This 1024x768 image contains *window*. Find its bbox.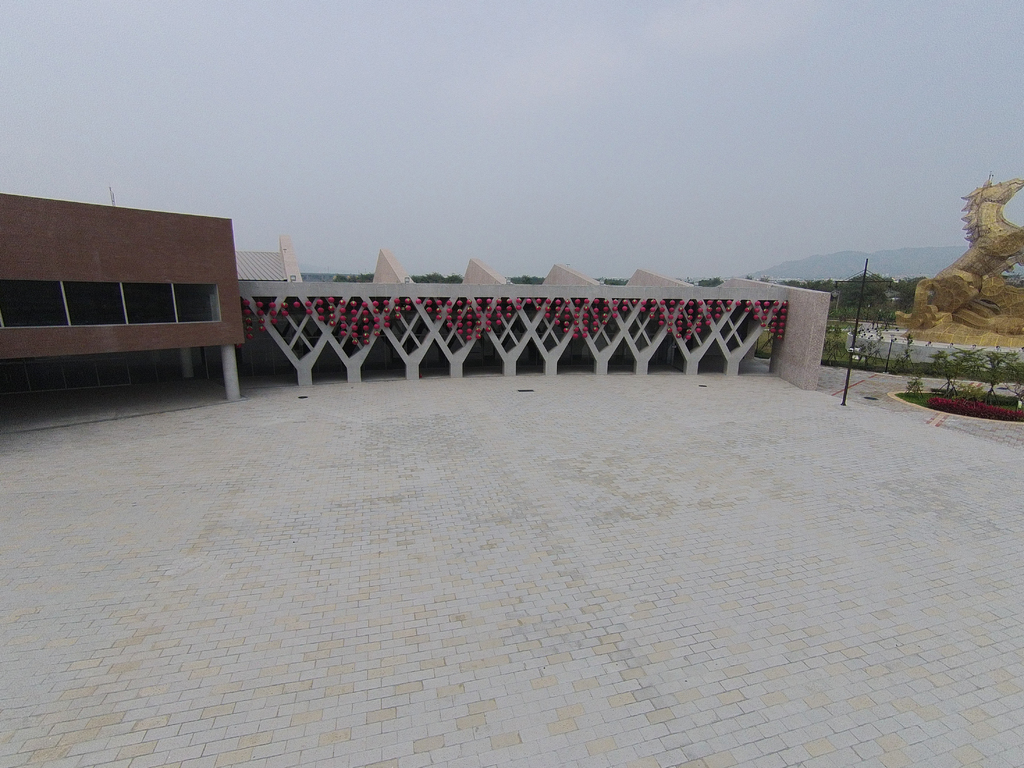
172, 284, 221, 322.
